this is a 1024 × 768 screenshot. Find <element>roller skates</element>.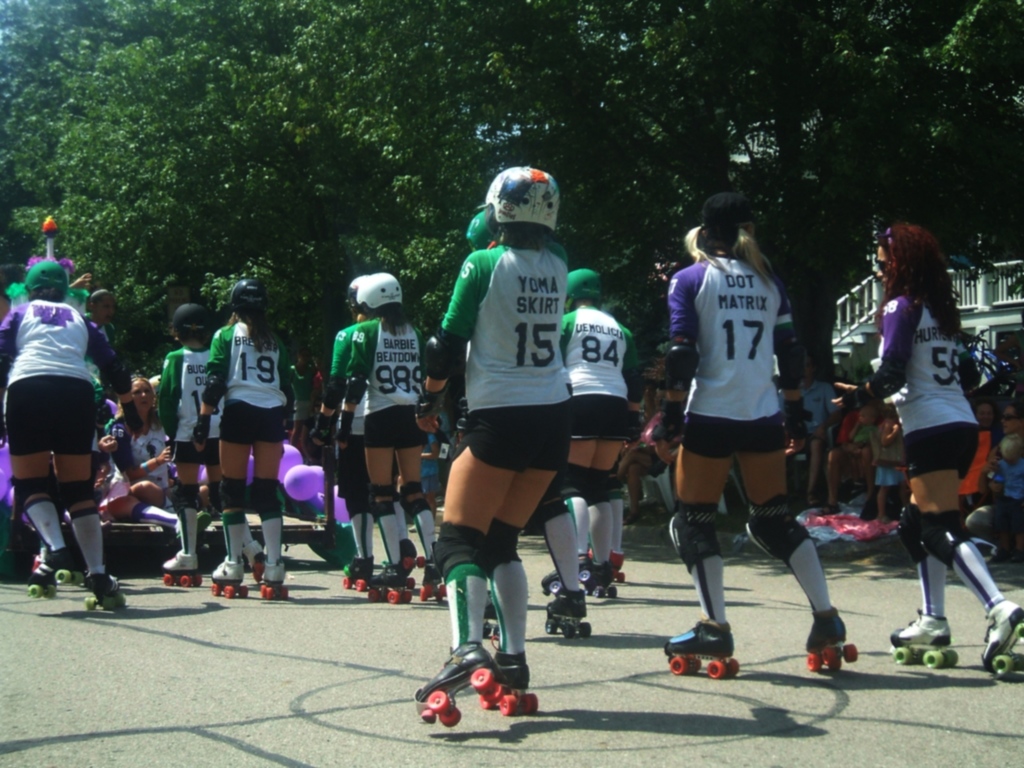
Bounding box: bbox(398, 535, 424, 590).
